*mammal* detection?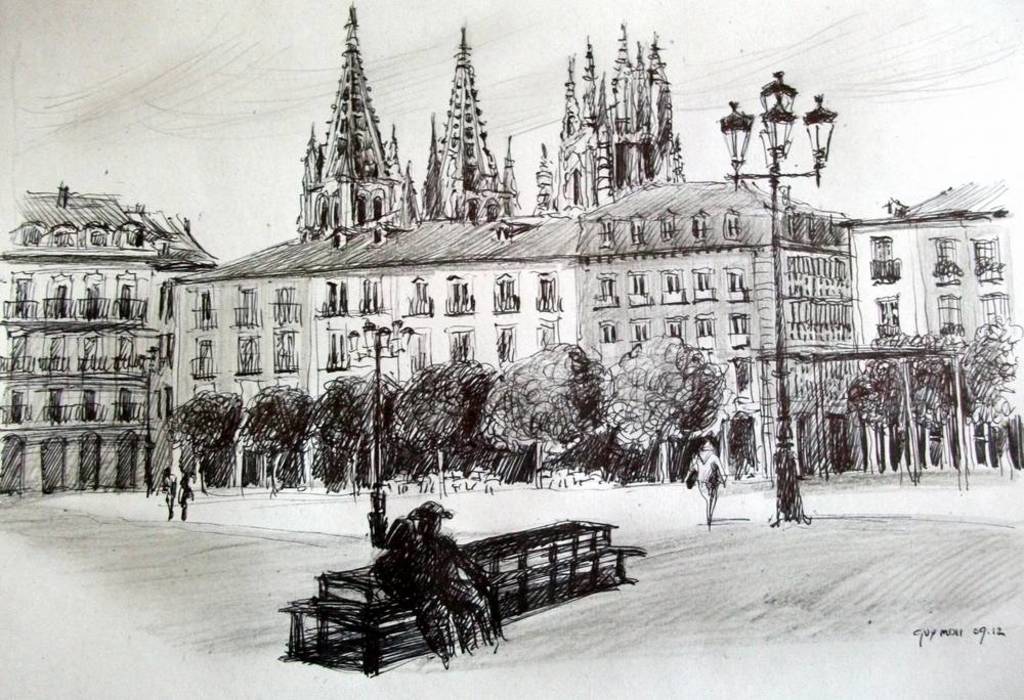
408, 504, 513, 649
